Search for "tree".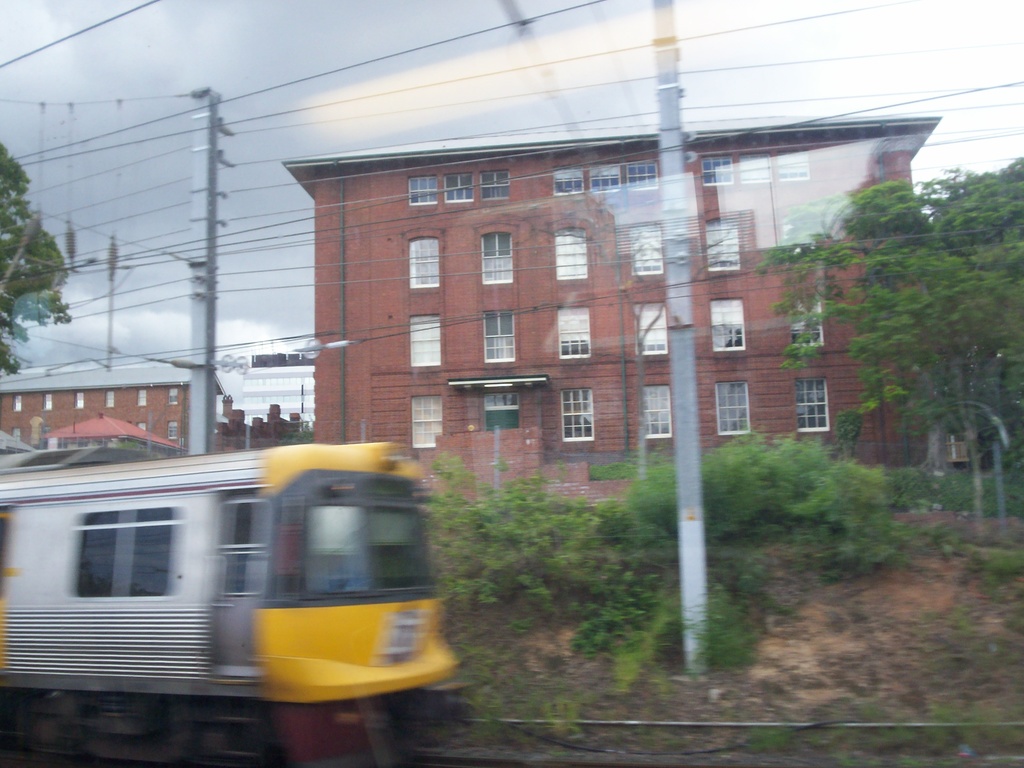
Found at (x1=746, y1=155, x2=1023, y2=542).
